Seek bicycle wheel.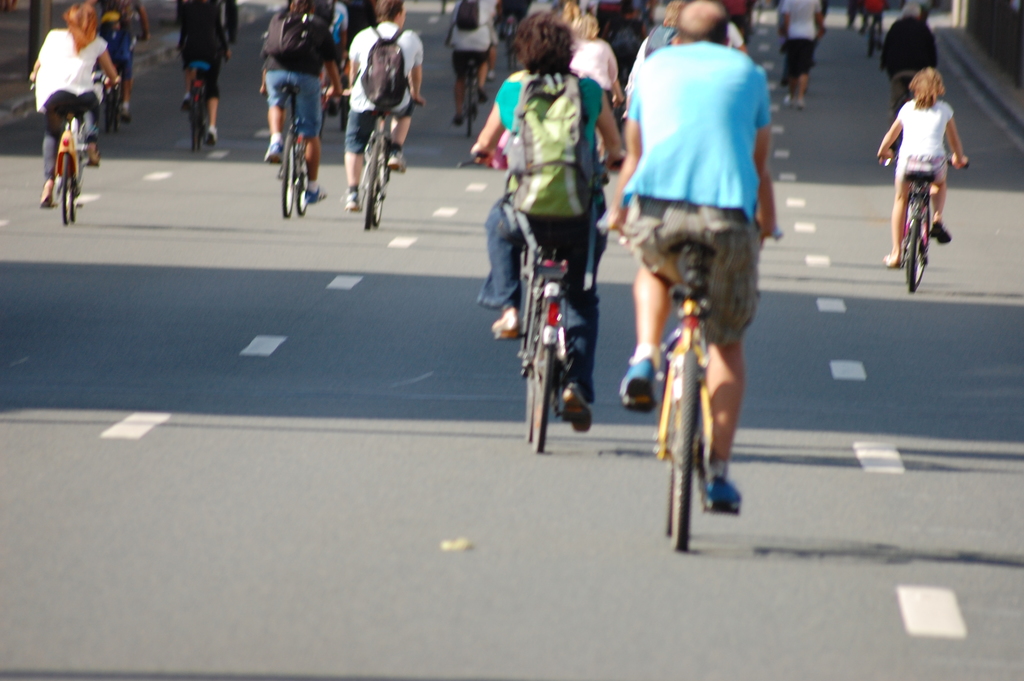
(115, 88, 124, 133).
